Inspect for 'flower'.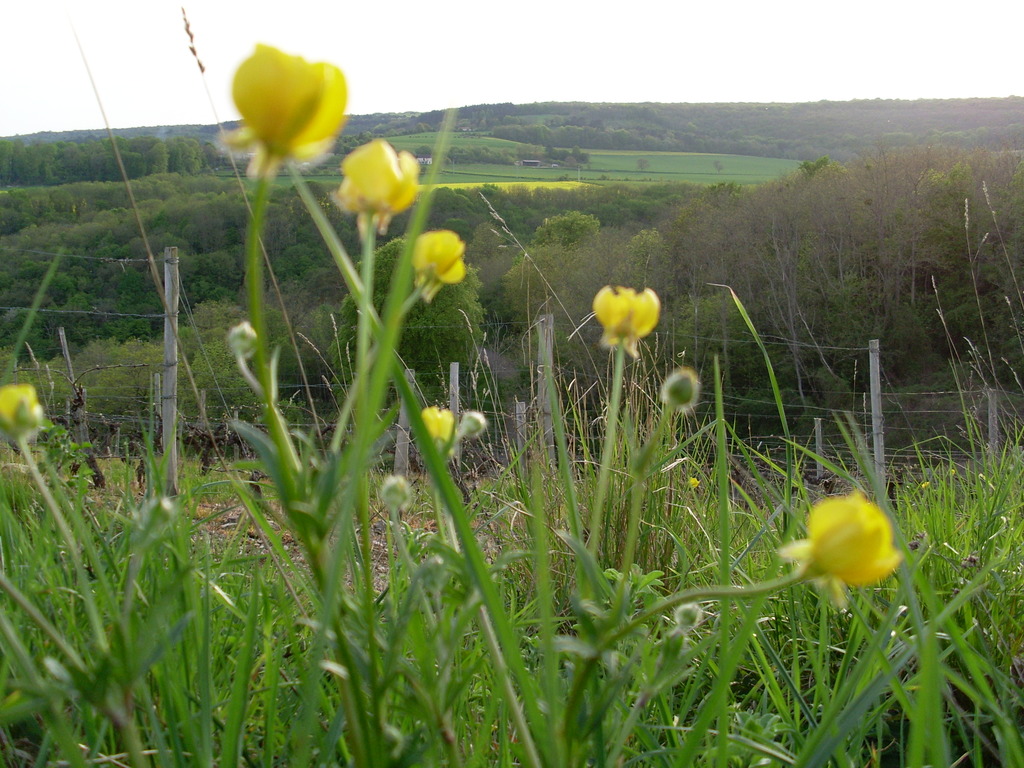
Inspection: bbox=(0, 384, 41, 442).
